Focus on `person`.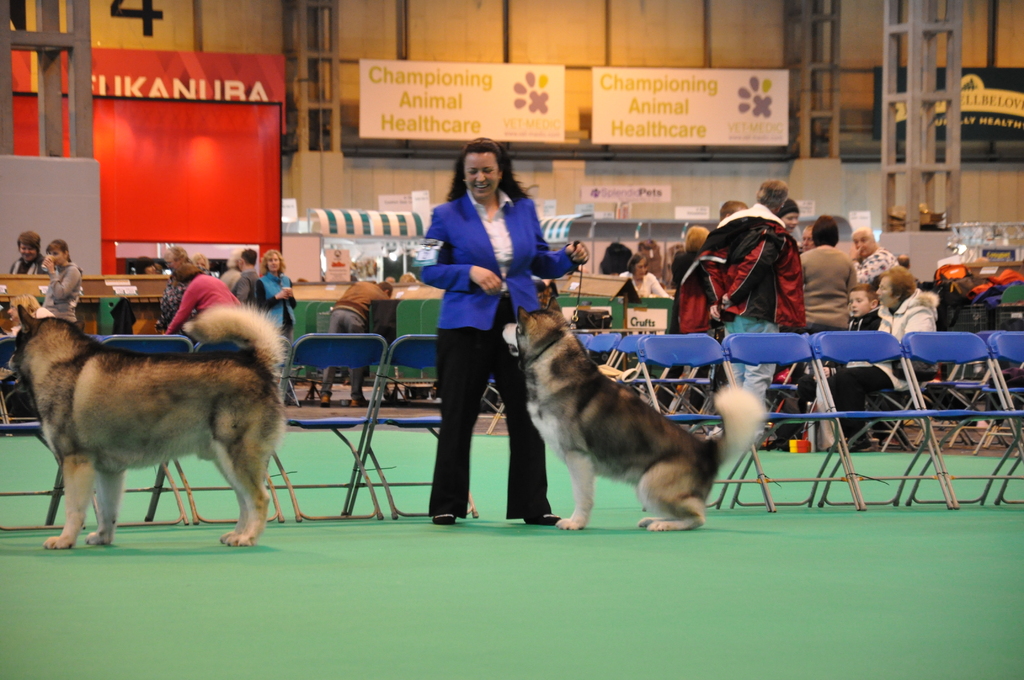
Focused at left=0, top=124, right=1022, bottom=519.
